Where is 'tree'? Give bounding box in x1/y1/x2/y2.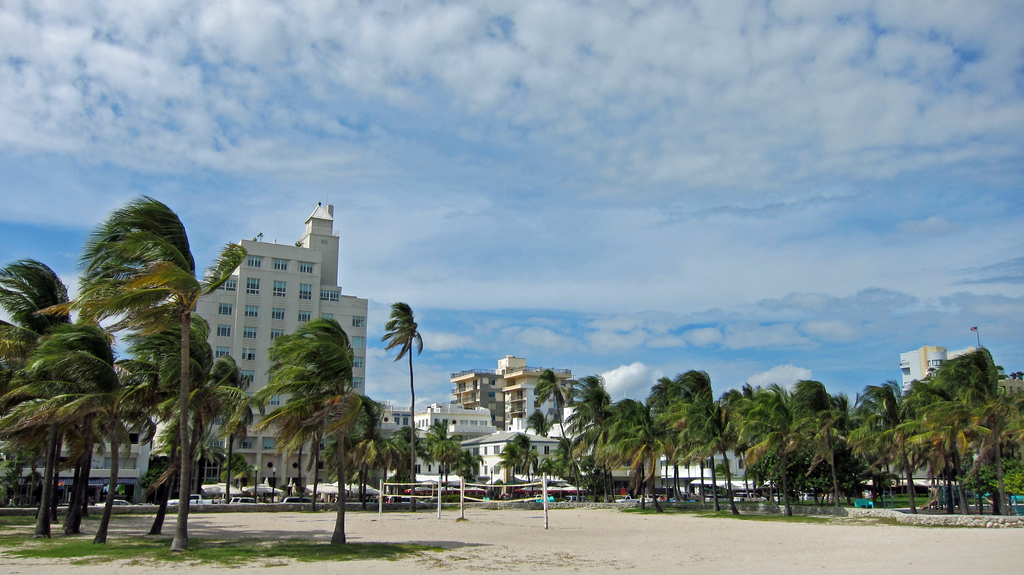
419/408/480/509.
